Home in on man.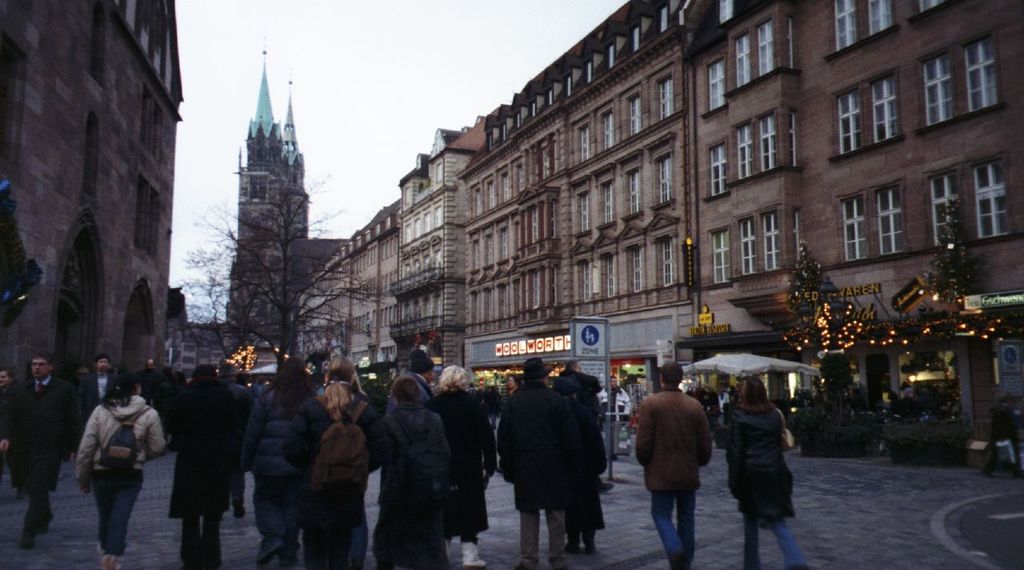
Homed in at <region>212, 367, 253, 522</region>.
